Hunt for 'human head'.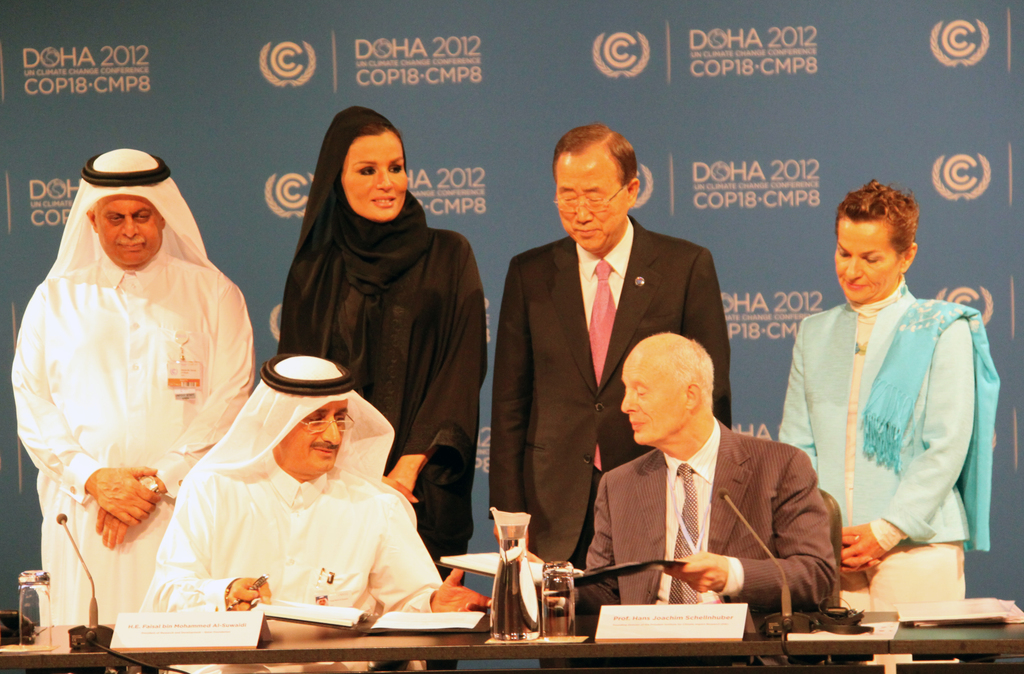
Hunted down at bbox=(329, 103, 410, 227).
